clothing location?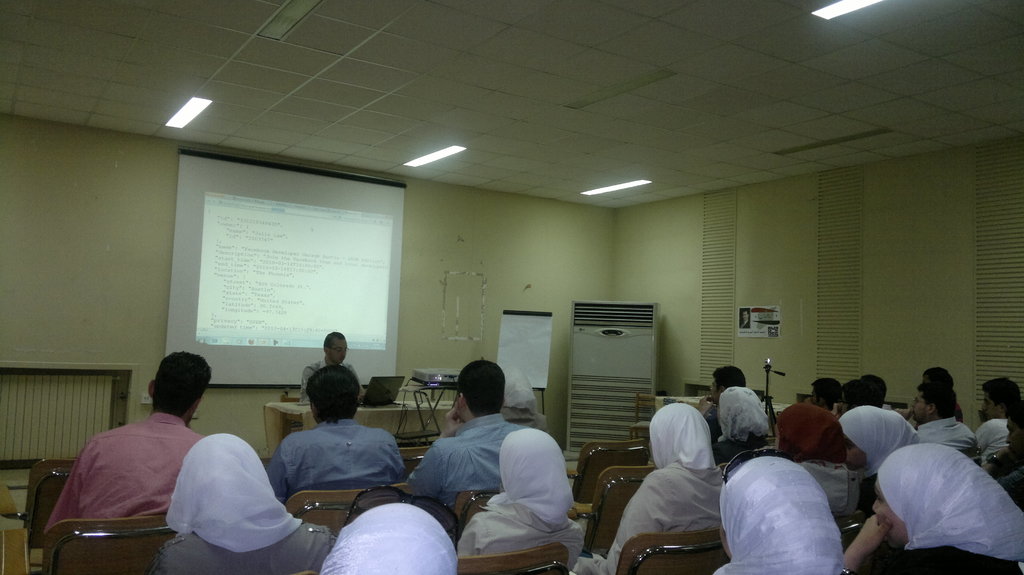
575/400/732/574
